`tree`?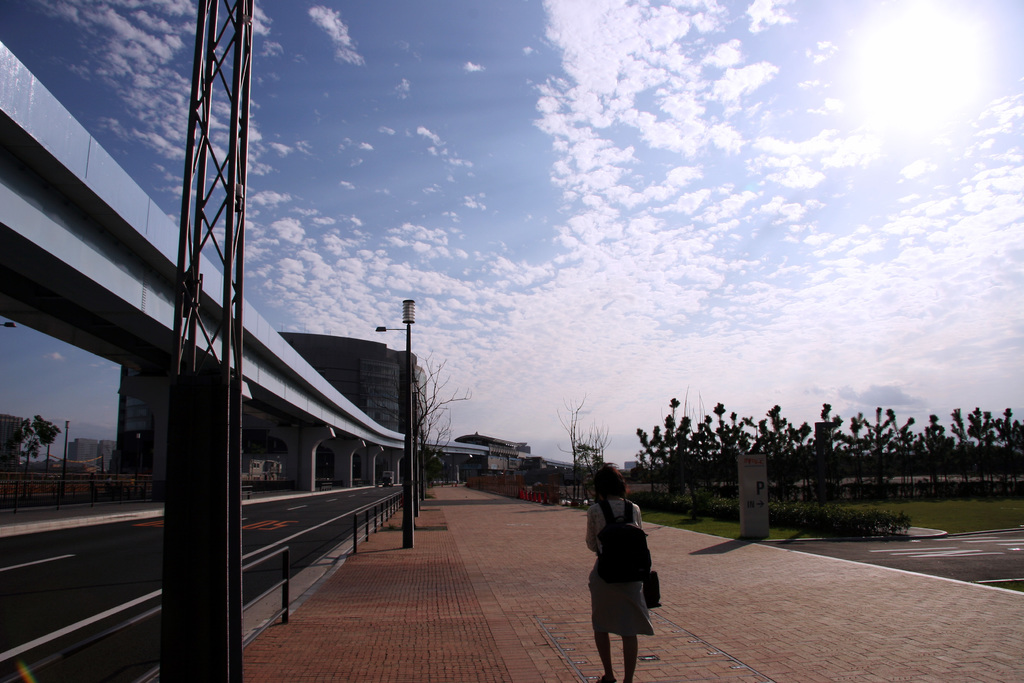
pyautogui.locateOnScreen(33, 411, 56, 462)
